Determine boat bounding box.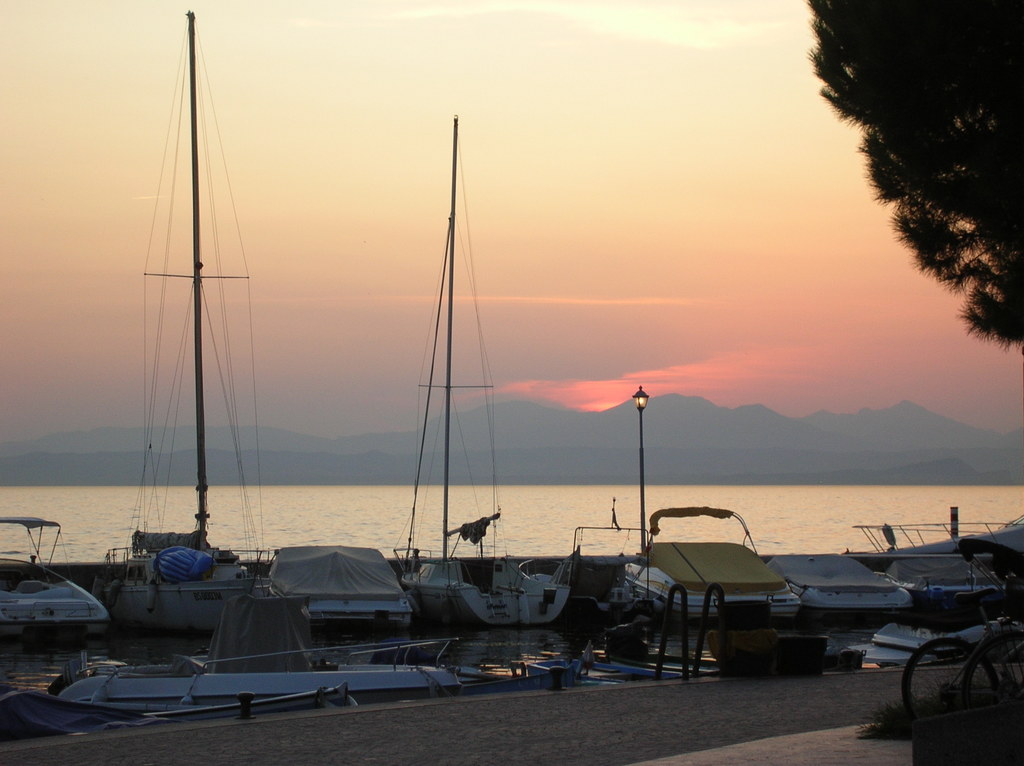
Determined: bbox(522, 634, 661, 699).
